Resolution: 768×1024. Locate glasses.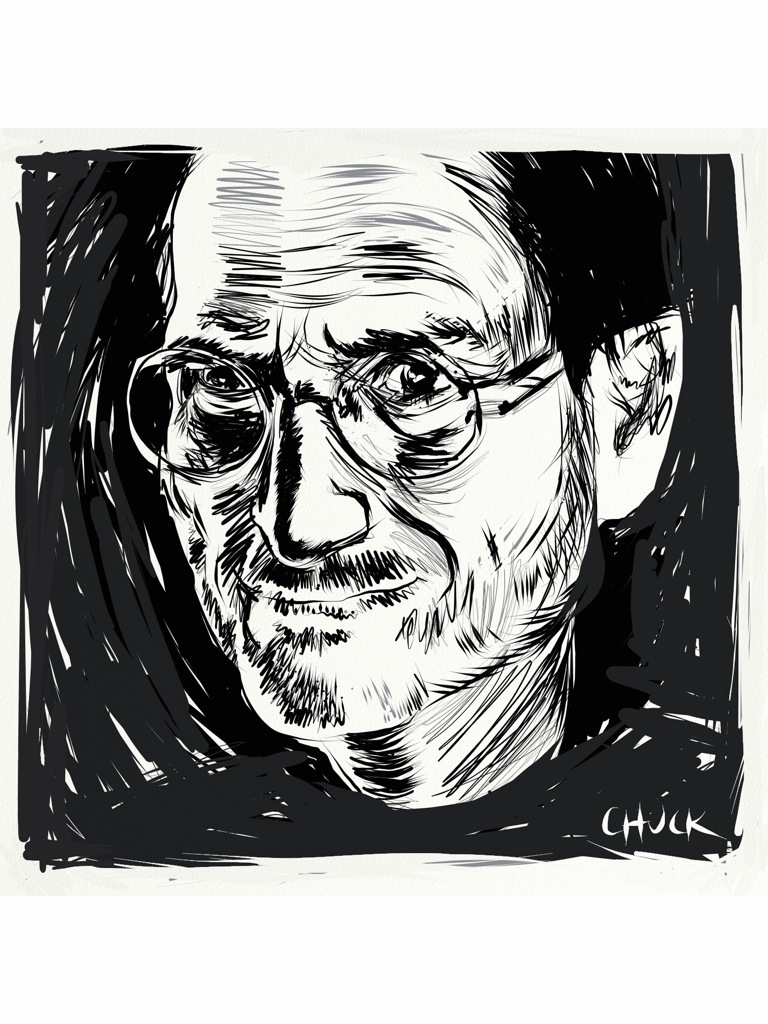
[124,333,582,483].
